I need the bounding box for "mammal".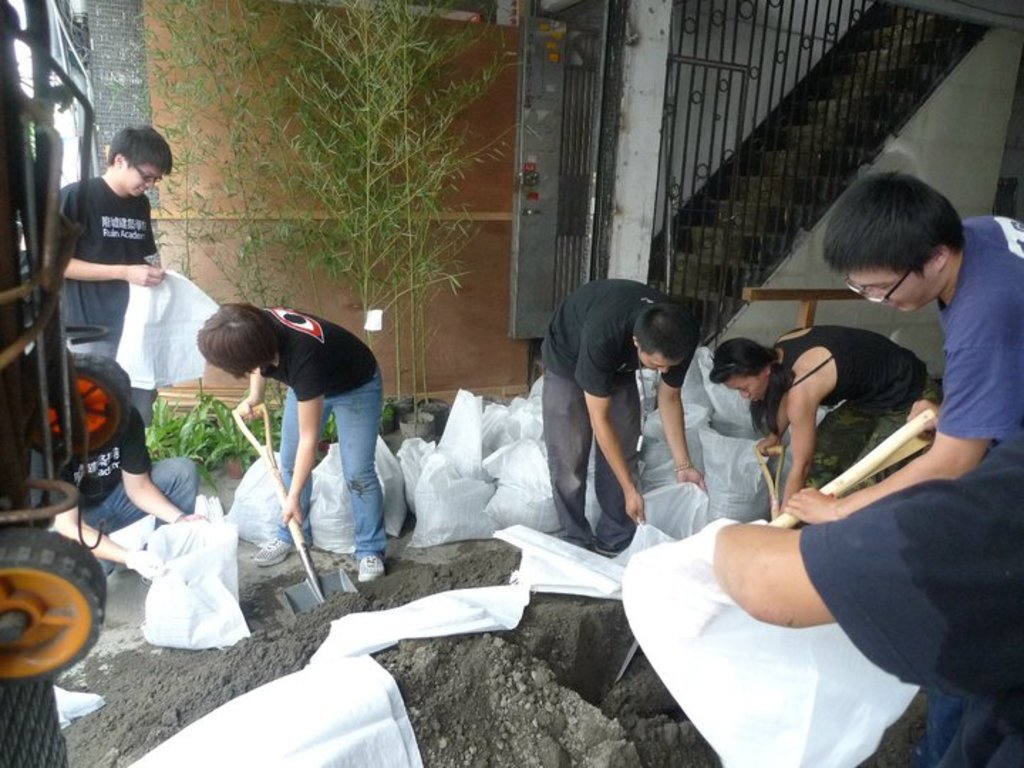
Here it is: BBox(536, 284, 705, 565).
